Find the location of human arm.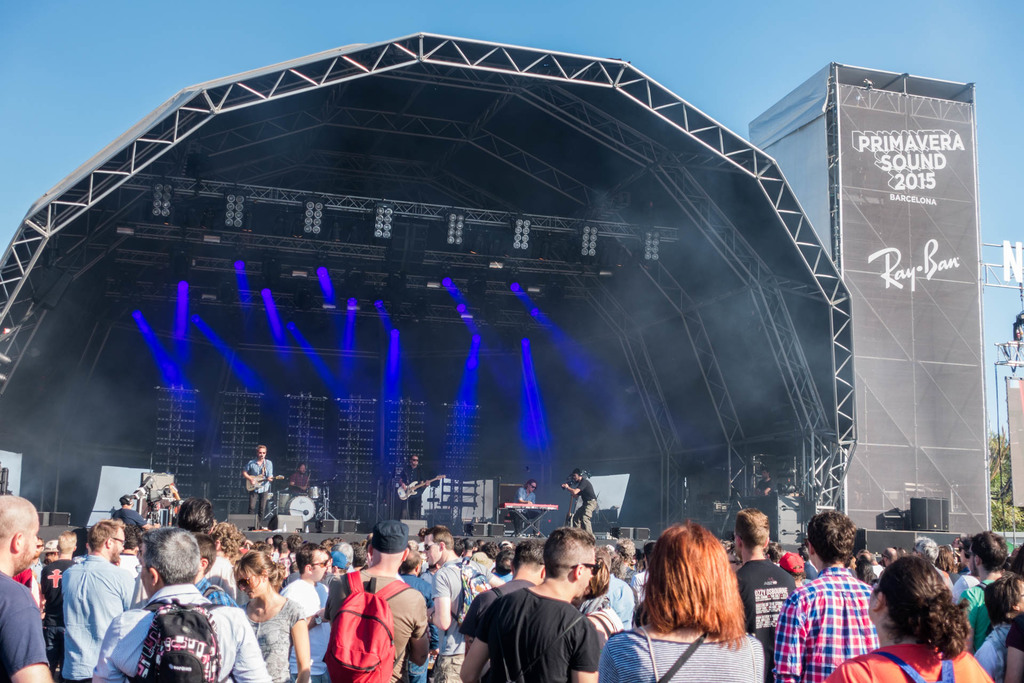
Location: pyautogui.locateOnScreen(223, 604, 281, 682).
